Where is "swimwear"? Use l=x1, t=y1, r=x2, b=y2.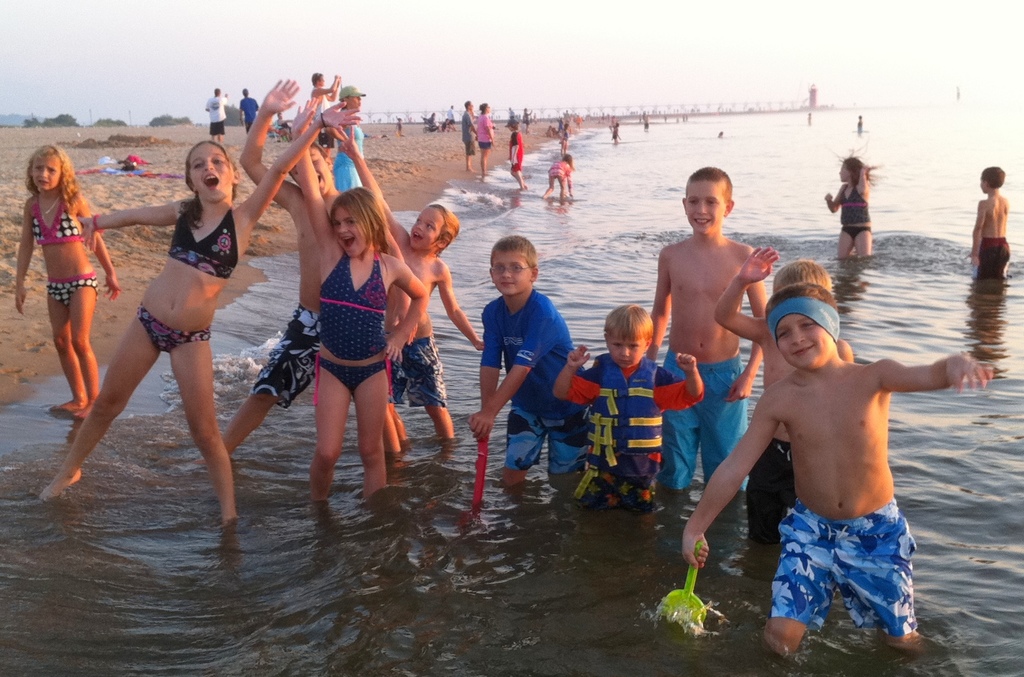
l=29, t=192, r=83, b=245.
